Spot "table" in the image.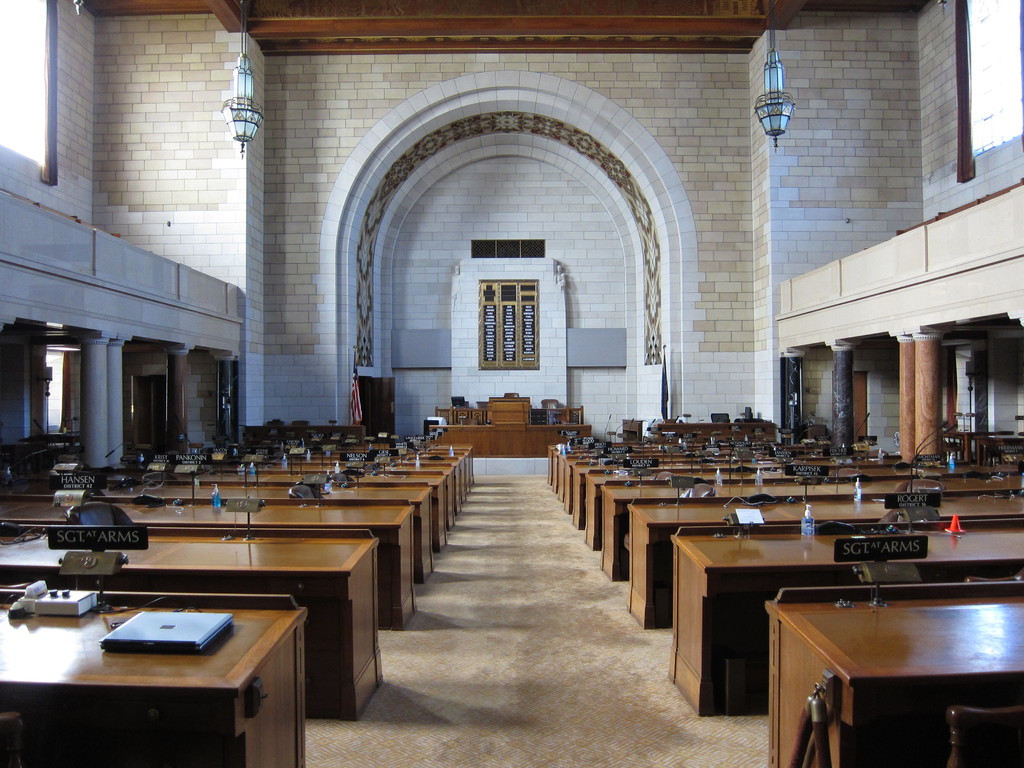
"table" found at x1=0 y1=523 x2=384 y2=723.
